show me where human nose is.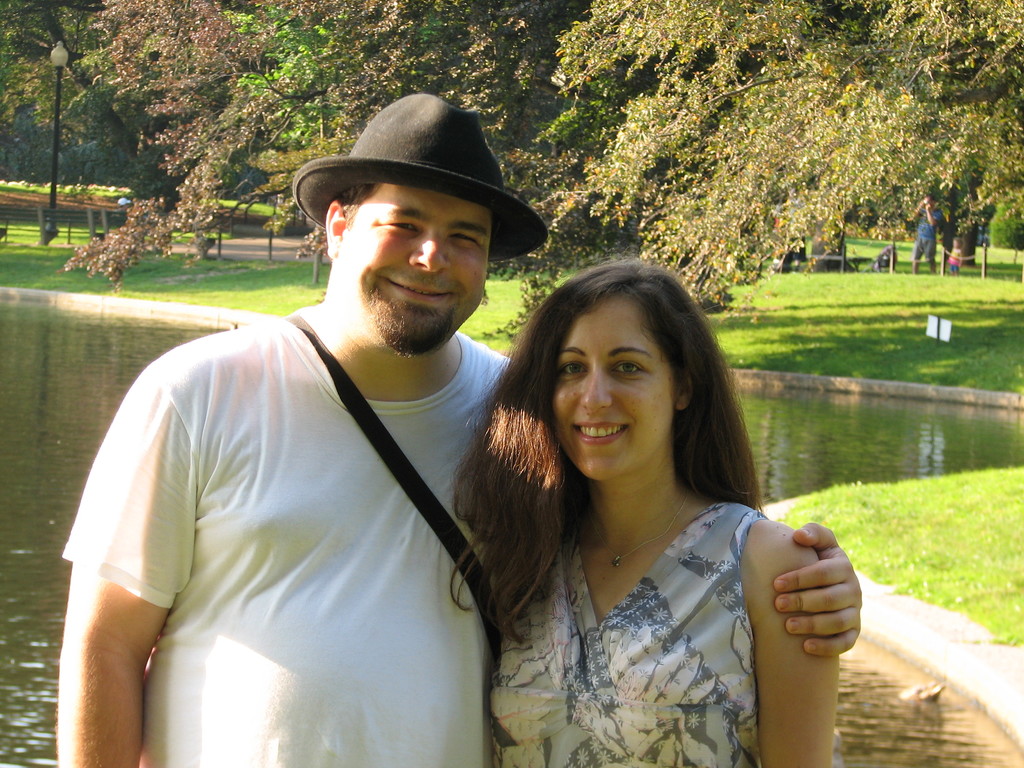
human nose is at pyautogui.locateOnScreen(403, 236, 449, 273).
